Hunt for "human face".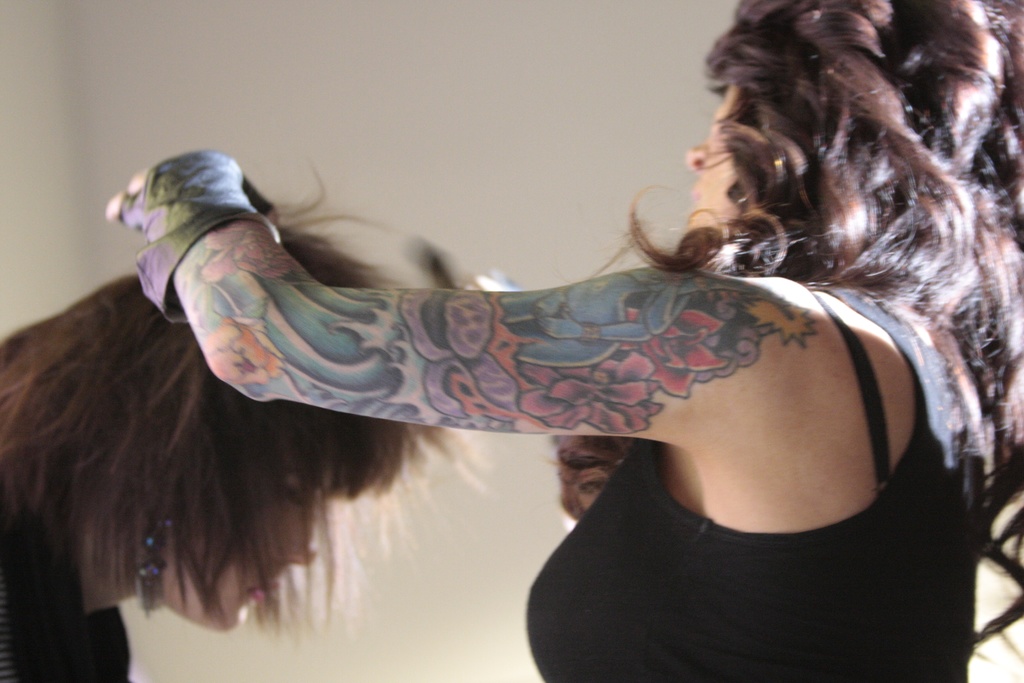
Hunted down at rect(155, 465, 336, 625).
